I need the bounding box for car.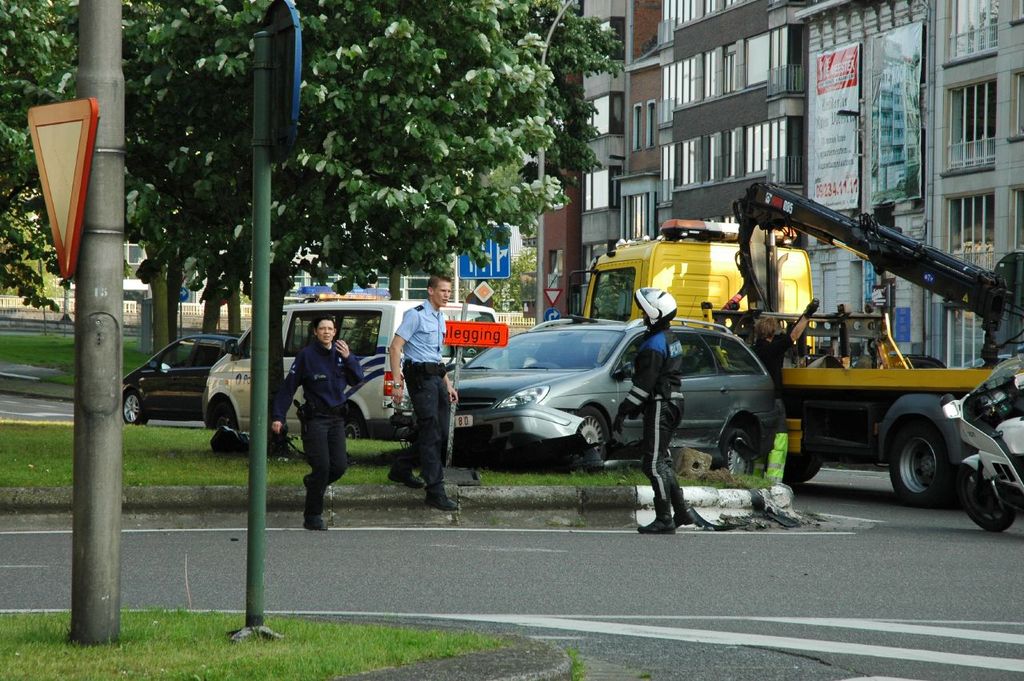
Here it is: [116, 334, 238, 427].
